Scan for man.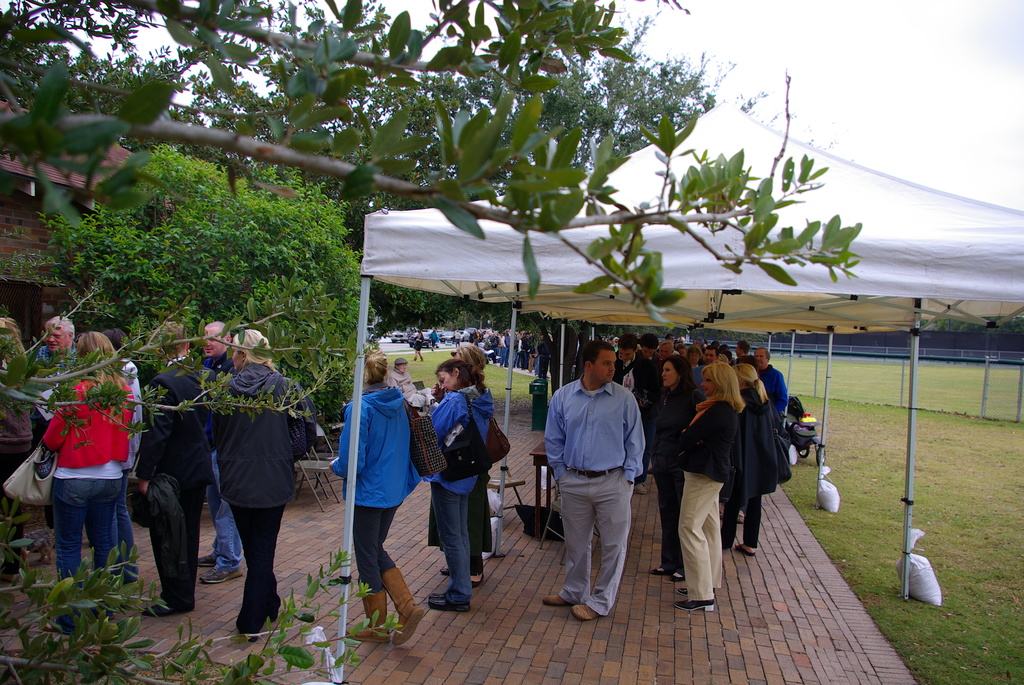
Scan result: detection(391, 355, 446, 409).
